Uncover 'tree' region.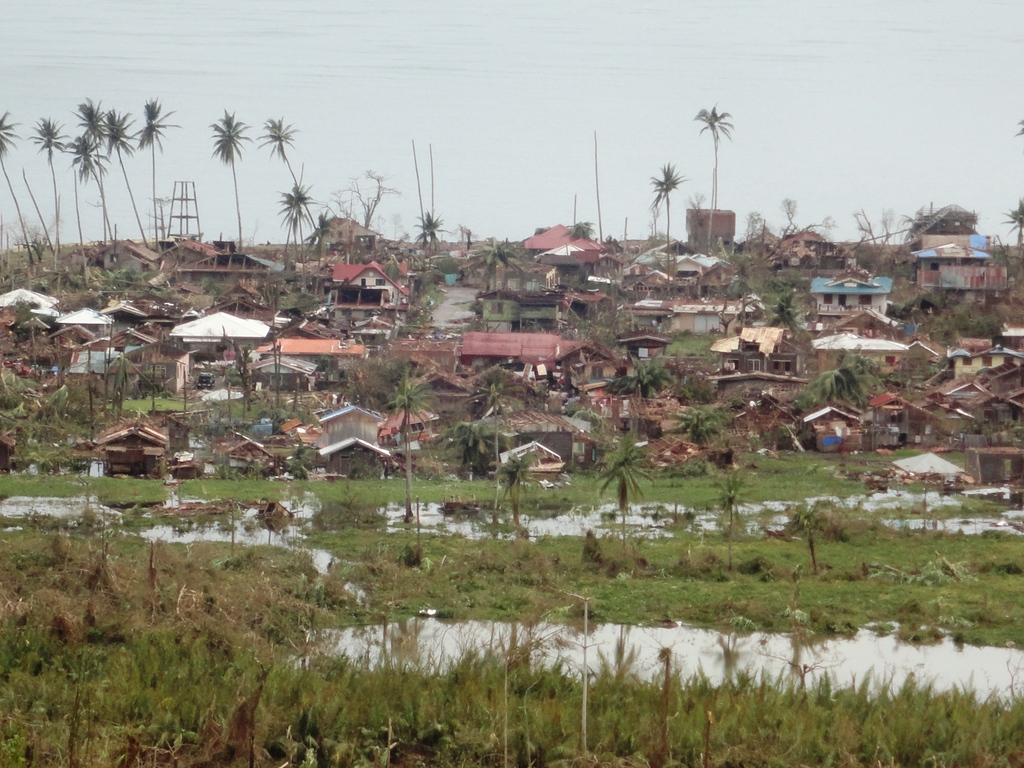
Uncovered: left=150, top=364, right=160, bottom=420.
